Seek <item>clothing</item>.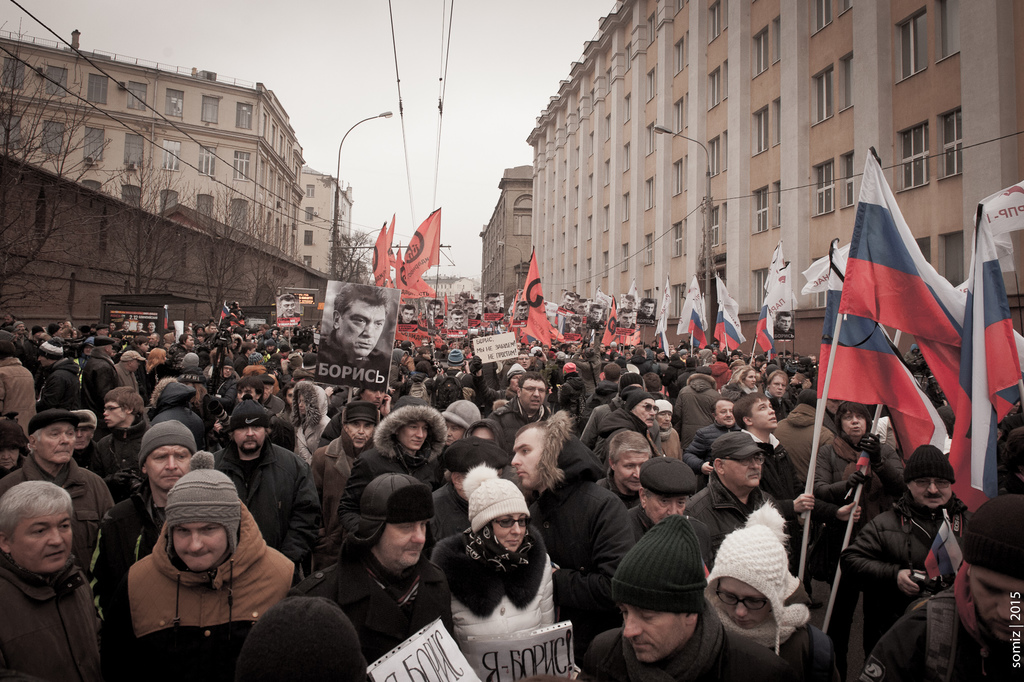
(684,472,774,535).
